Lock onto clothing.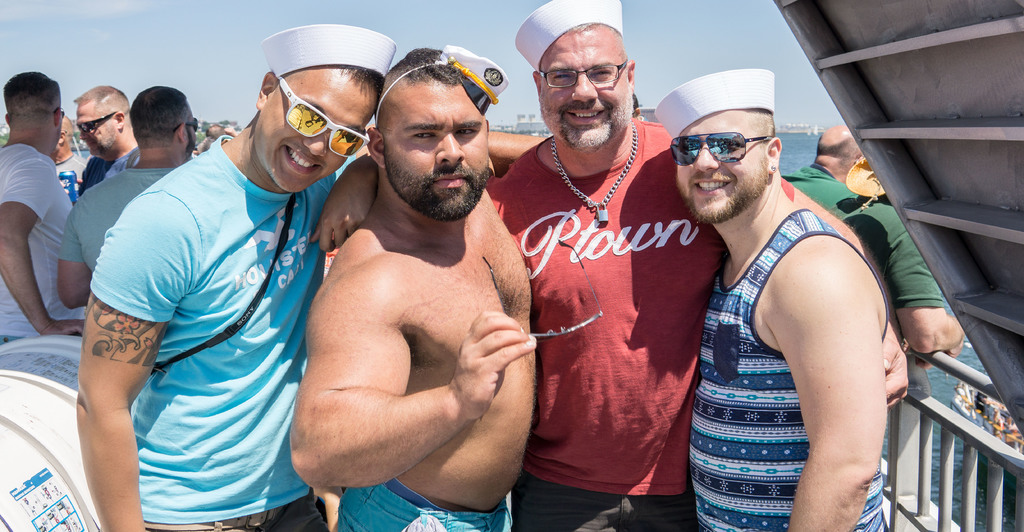
Locked: {"left": 0, "top": 140, "right": 74, "bottom": 342}.
